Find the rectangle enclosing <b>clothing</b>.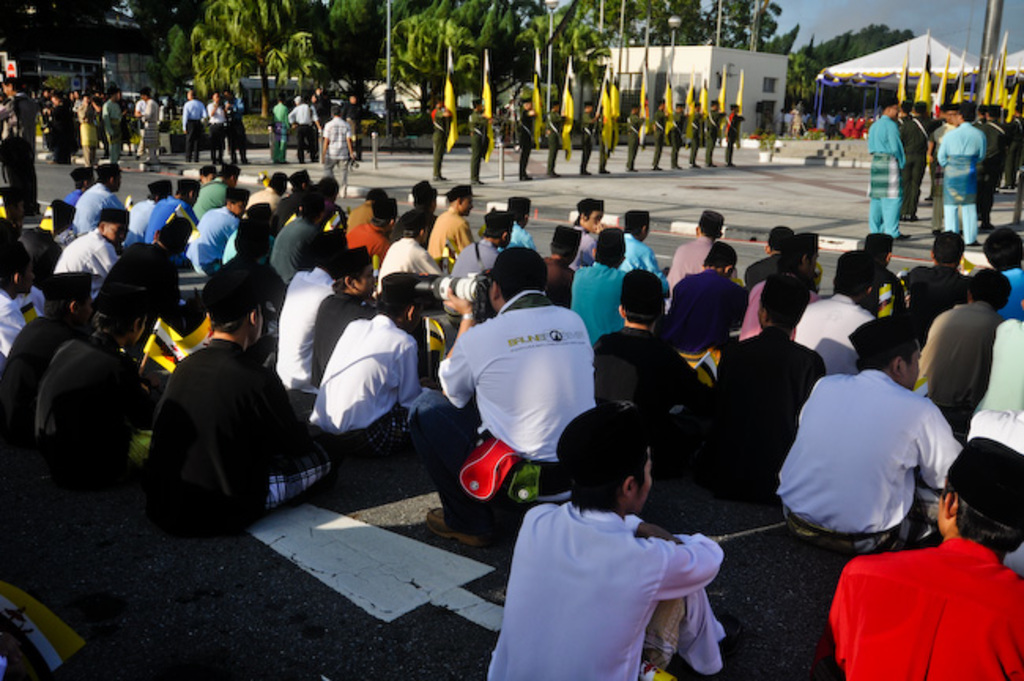
box=[325, 118, 354, 181].
